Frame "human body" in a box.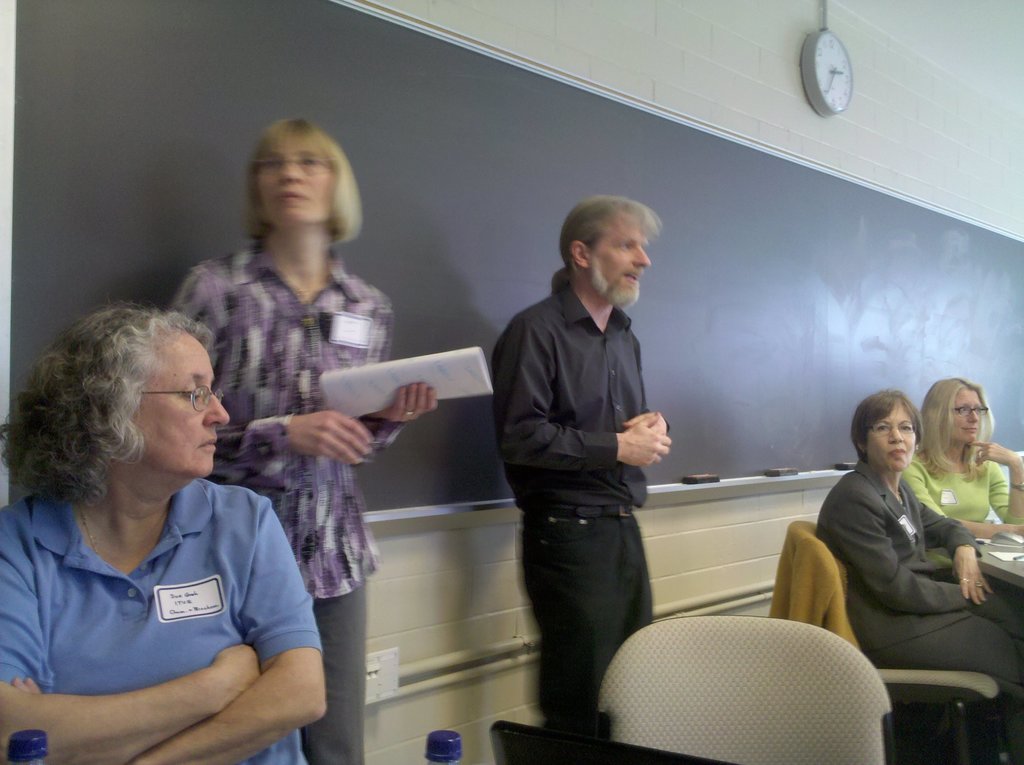
<bbox>487, 264, 673, 745</bbox>.
